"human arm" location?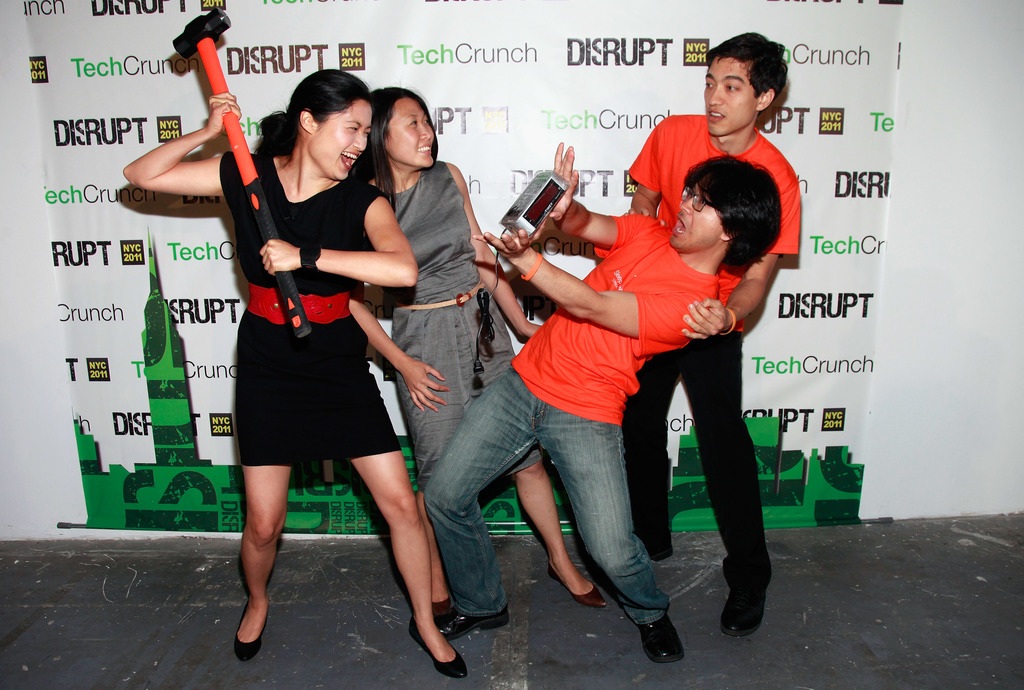
pyautogui.locateOnScreen(347, 269, 453, 413)
